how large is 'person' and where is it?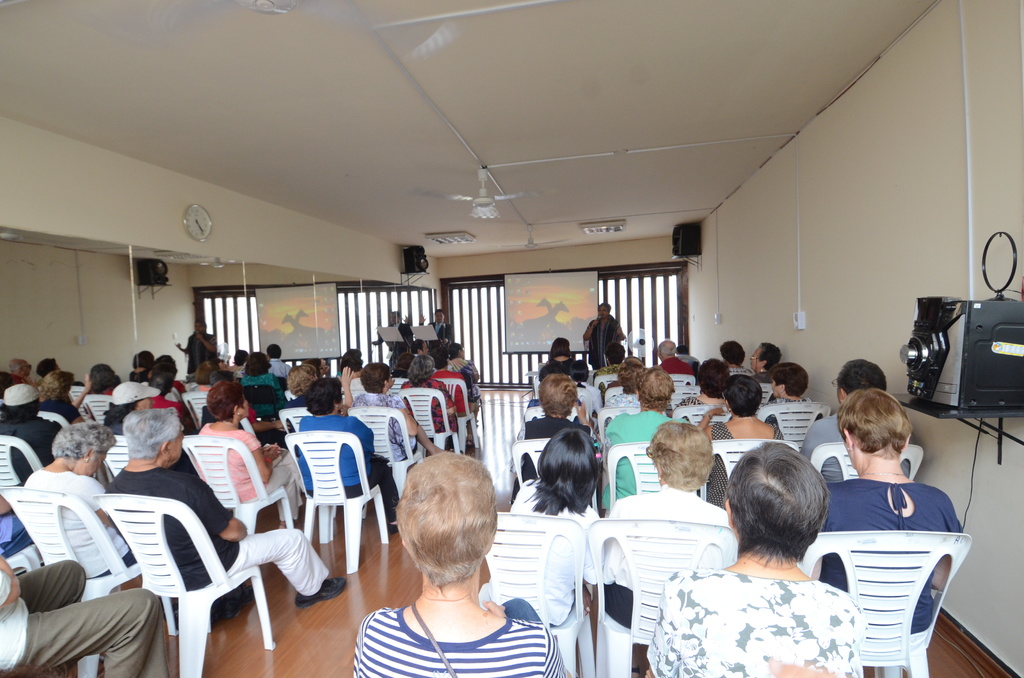
Bounding box: locate(193, 384, 307, 524).
